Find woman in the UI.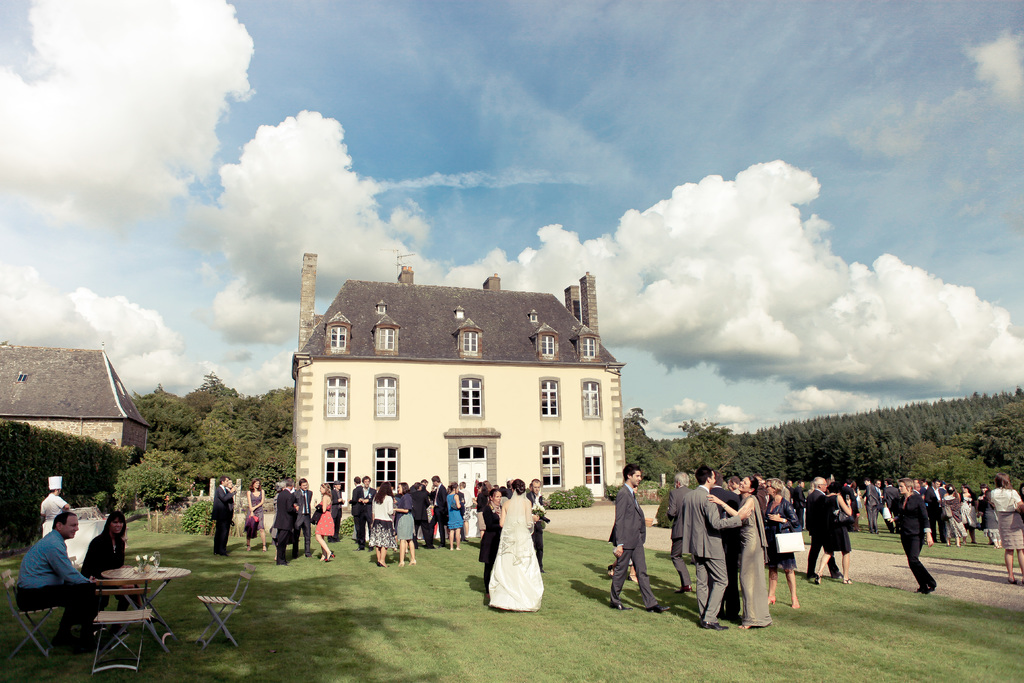
UI element at pyautogui.locateOnScreen(82, 511, 124, 641).
